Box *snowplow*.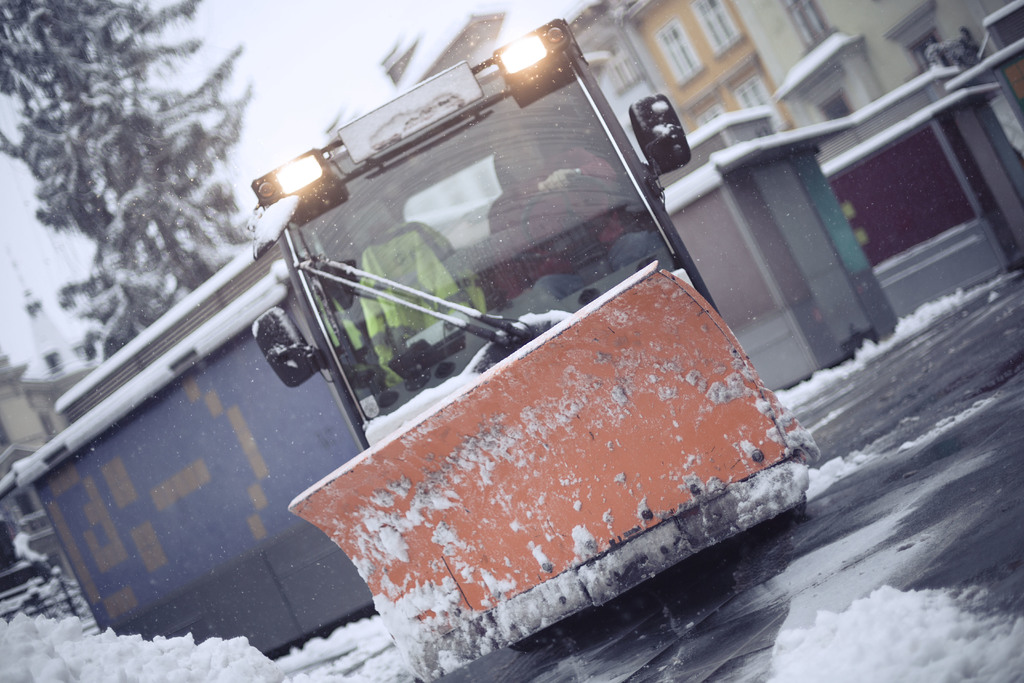
Rect(8, 10, 817, 682).
